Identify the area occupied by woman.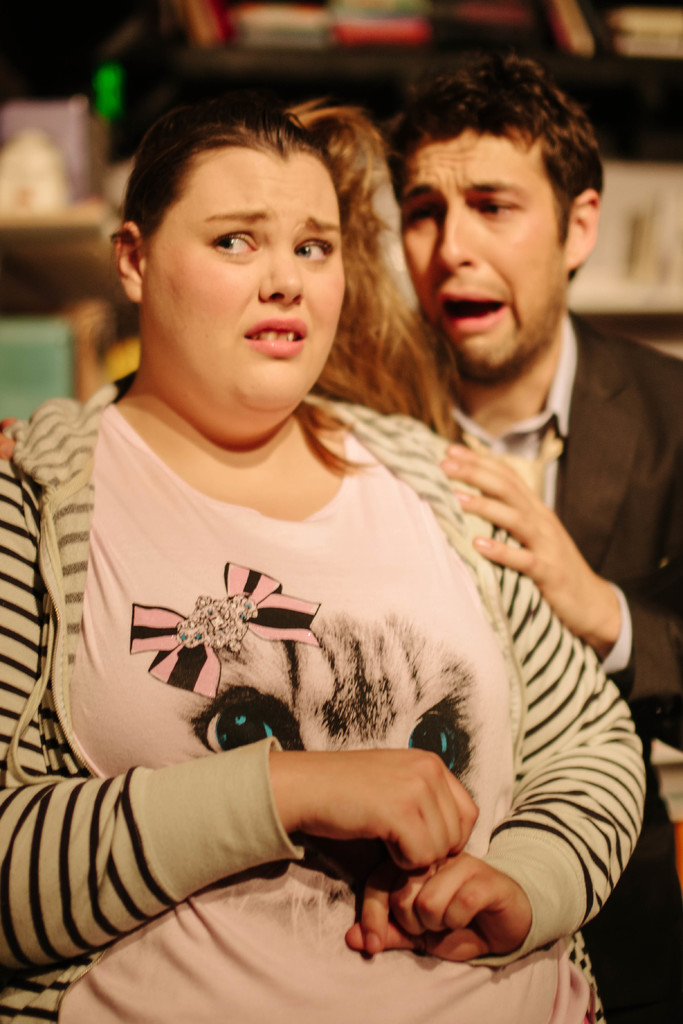
Area: Rect(12, 92, 545, 920).
